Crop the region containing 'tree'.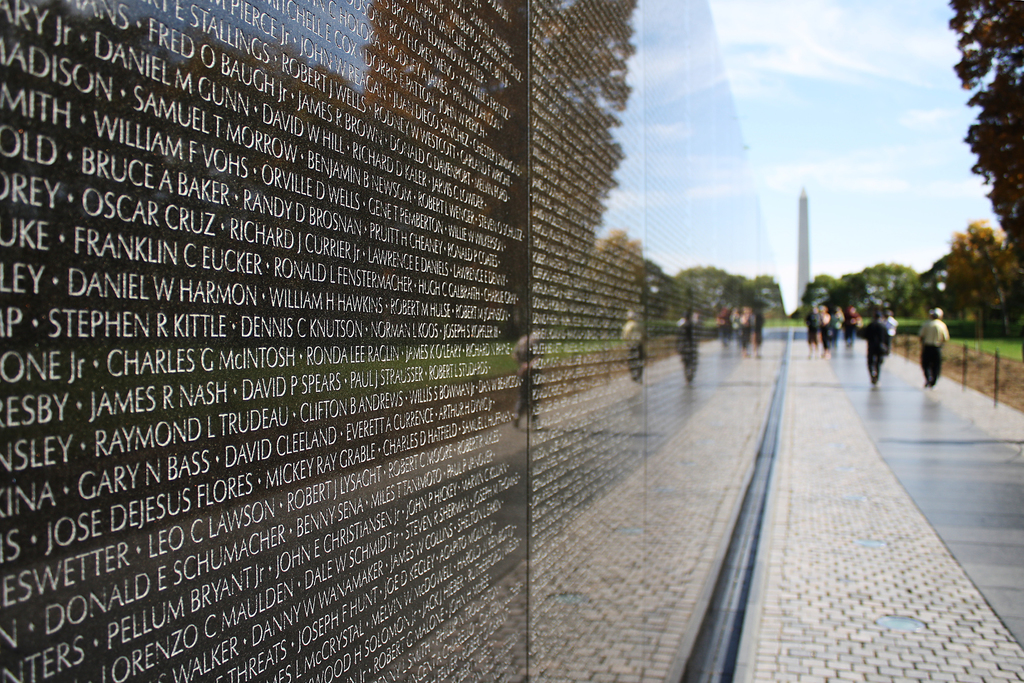
Crop region: {"left": 916, "top": 193, "right": 1014, "bottom": 345}.
